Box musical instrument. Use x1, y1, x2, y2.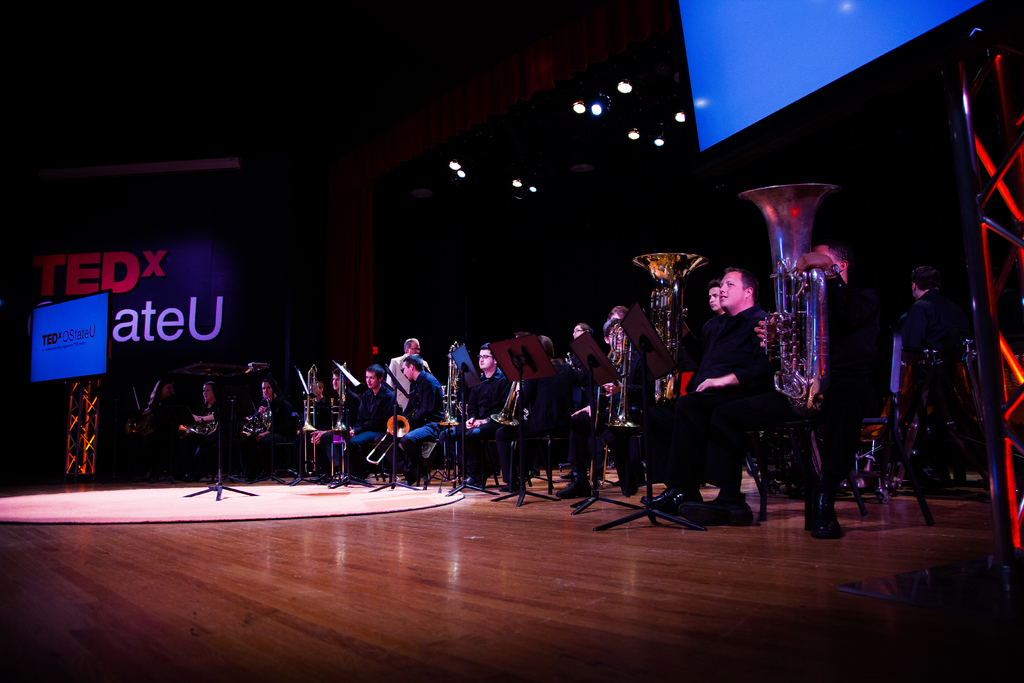
364, 411, 409, 462.
